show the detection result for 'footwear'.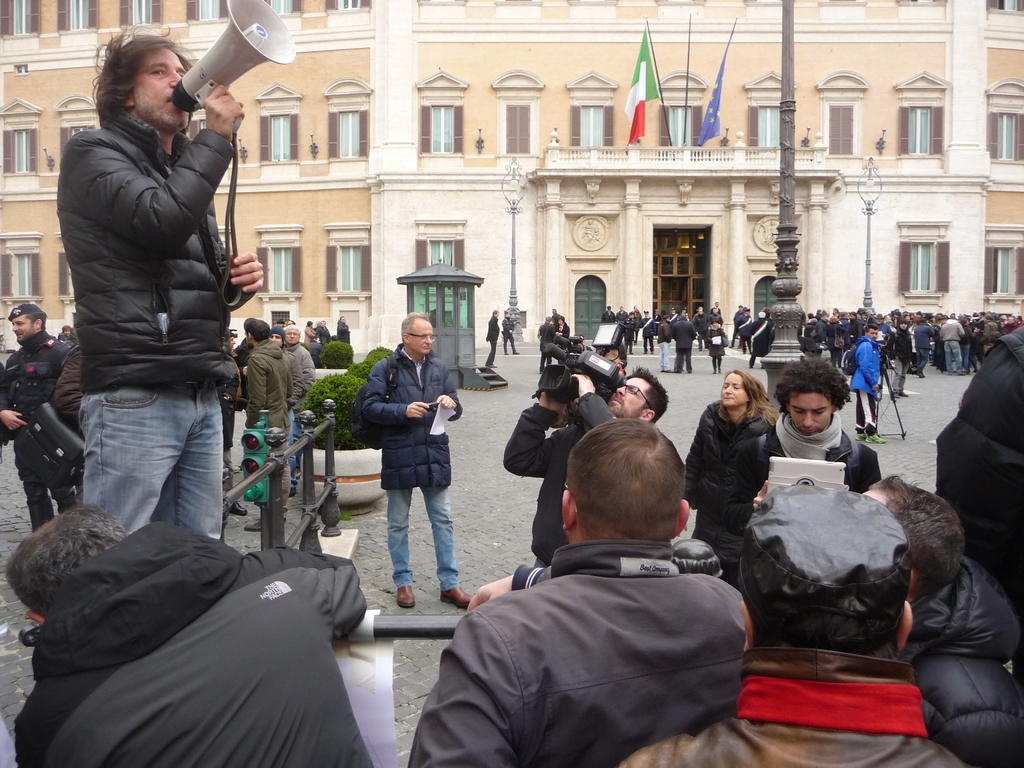
[left=222, top=495, right=246, bottom=519].
